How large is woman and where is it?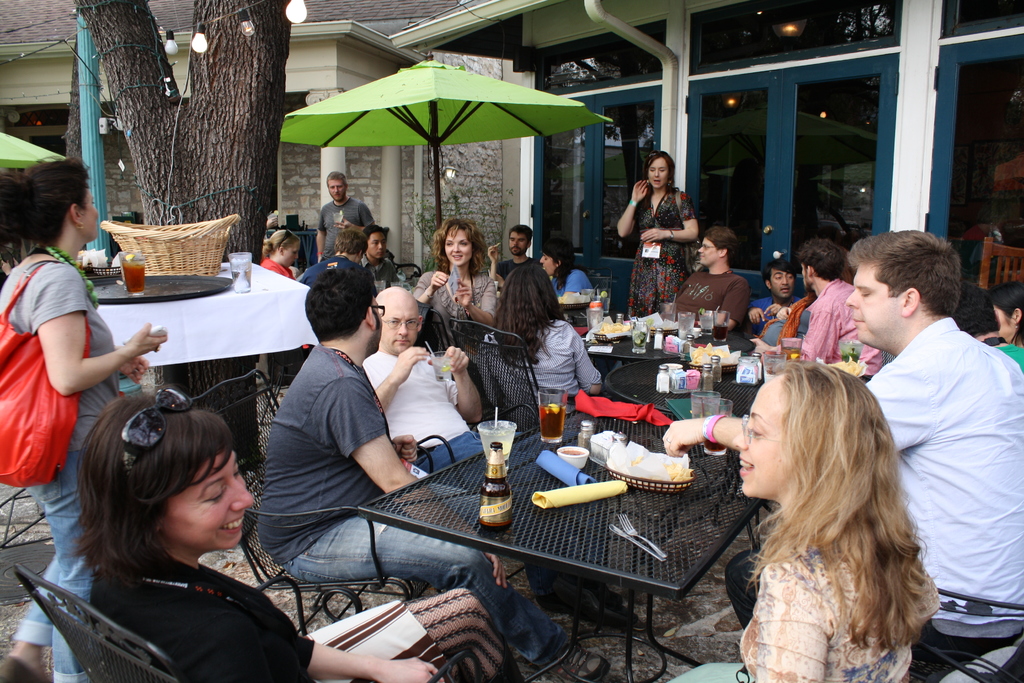
Bounding box: [x1=73, y1=388, x2=526, y2=682].
